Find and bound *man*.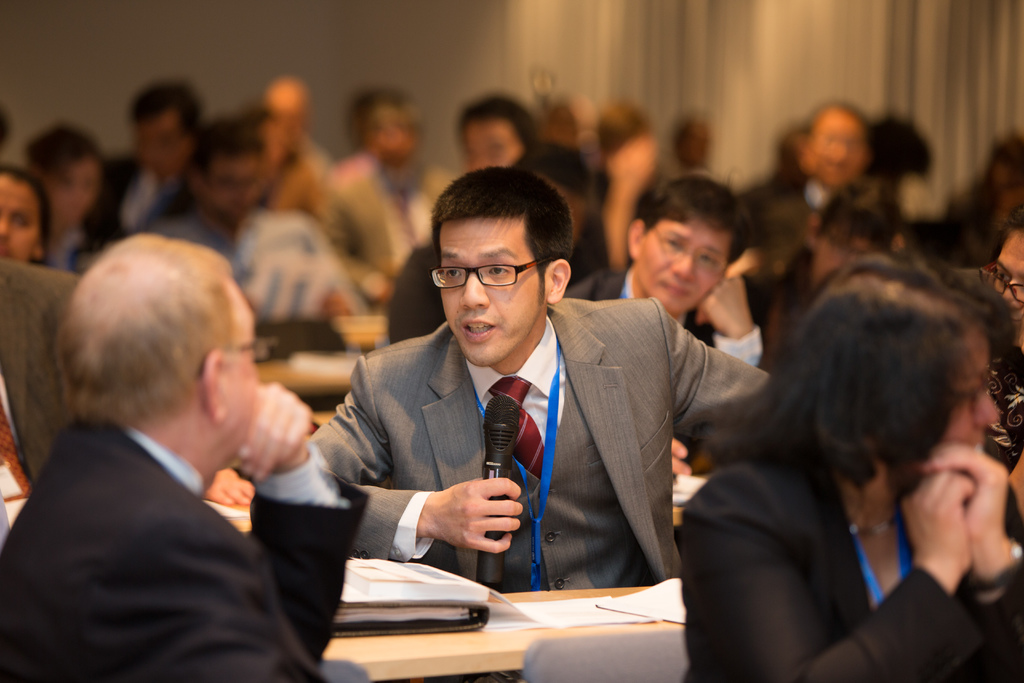
Bound: crop(758, 102, 913, 291).
